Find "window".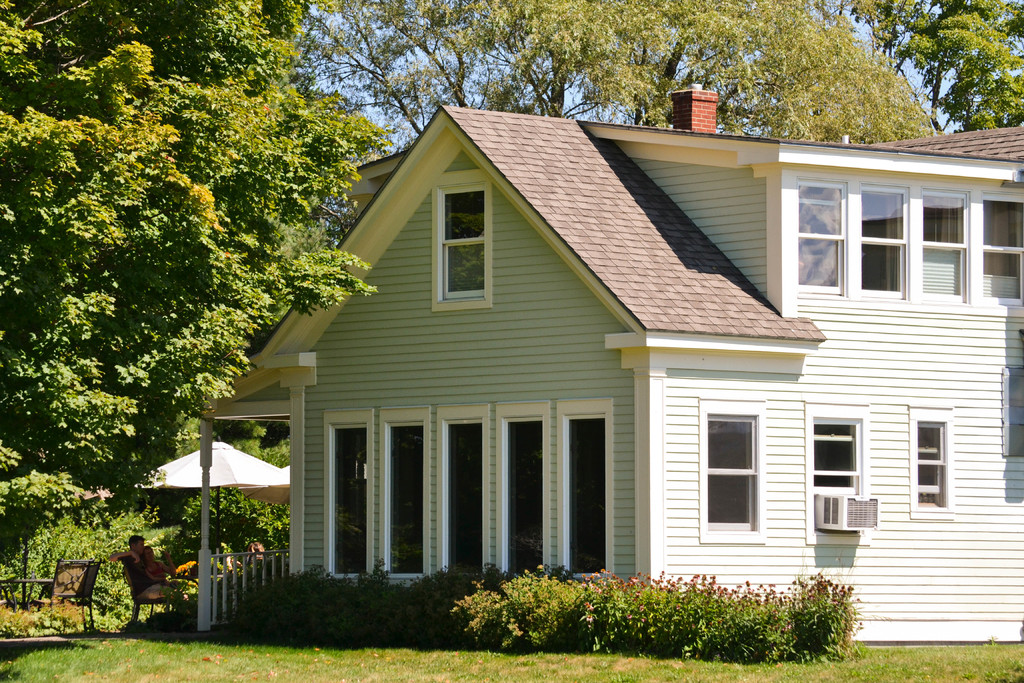
787 179 842 298.
